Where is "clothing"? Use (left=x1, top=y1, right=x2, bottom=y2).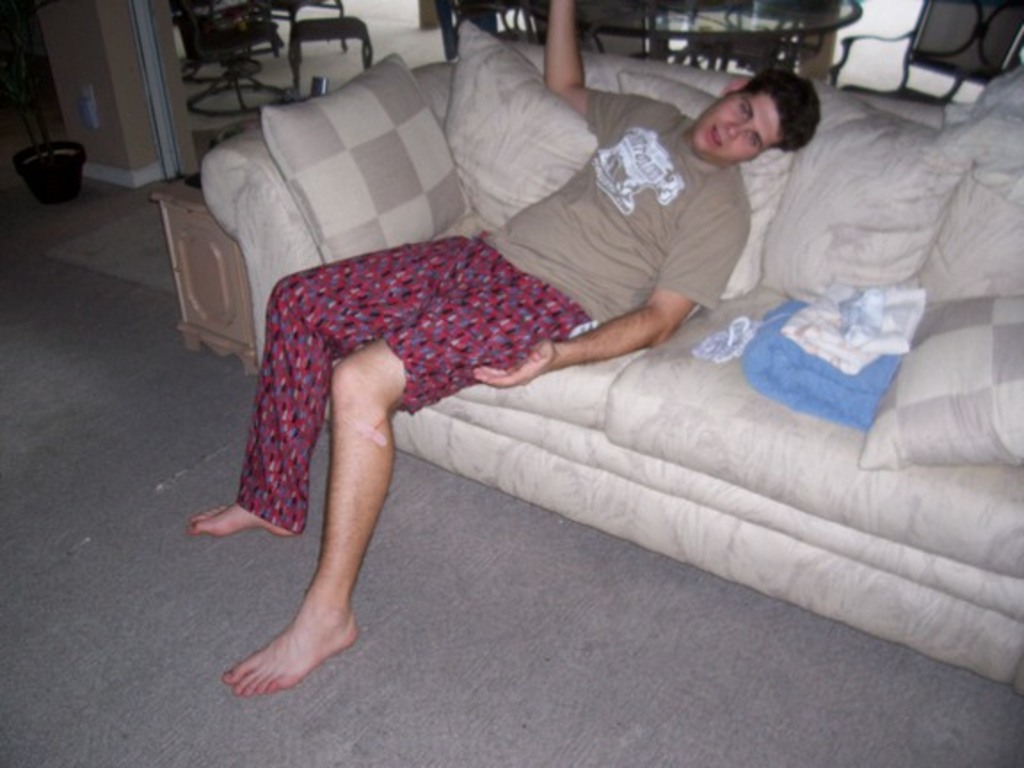
(left=228, top=78, right=750, bottom=496).
